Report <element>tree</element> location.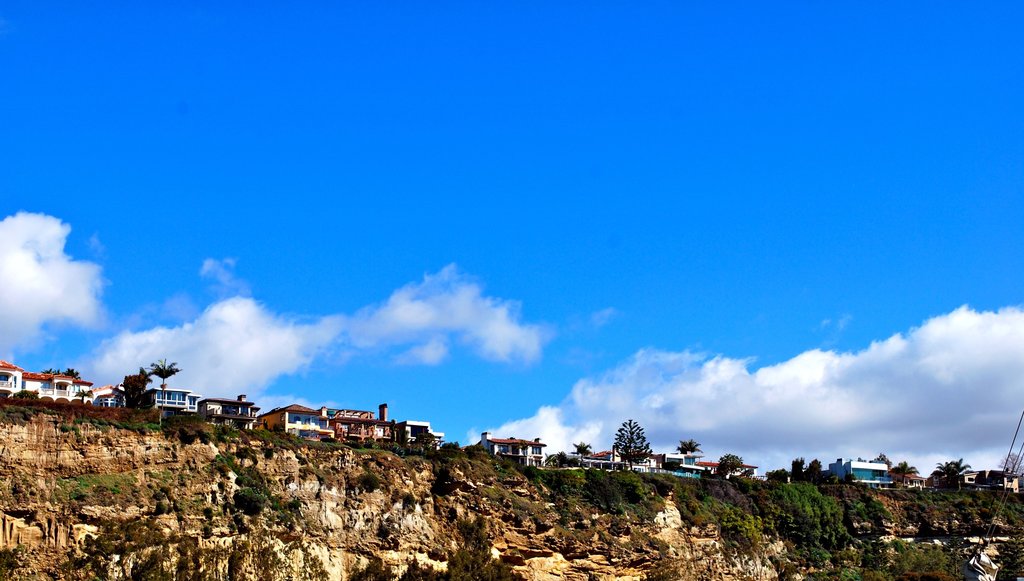
Report: 929:455:976:479.
